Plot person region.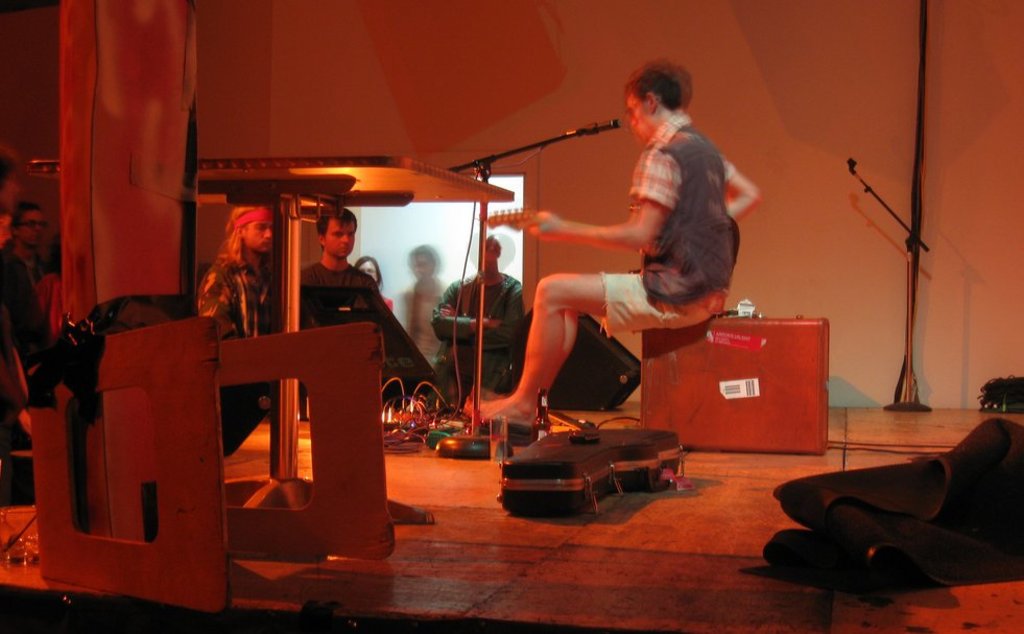
Plotted at box=[0, 202, 52, 377].
